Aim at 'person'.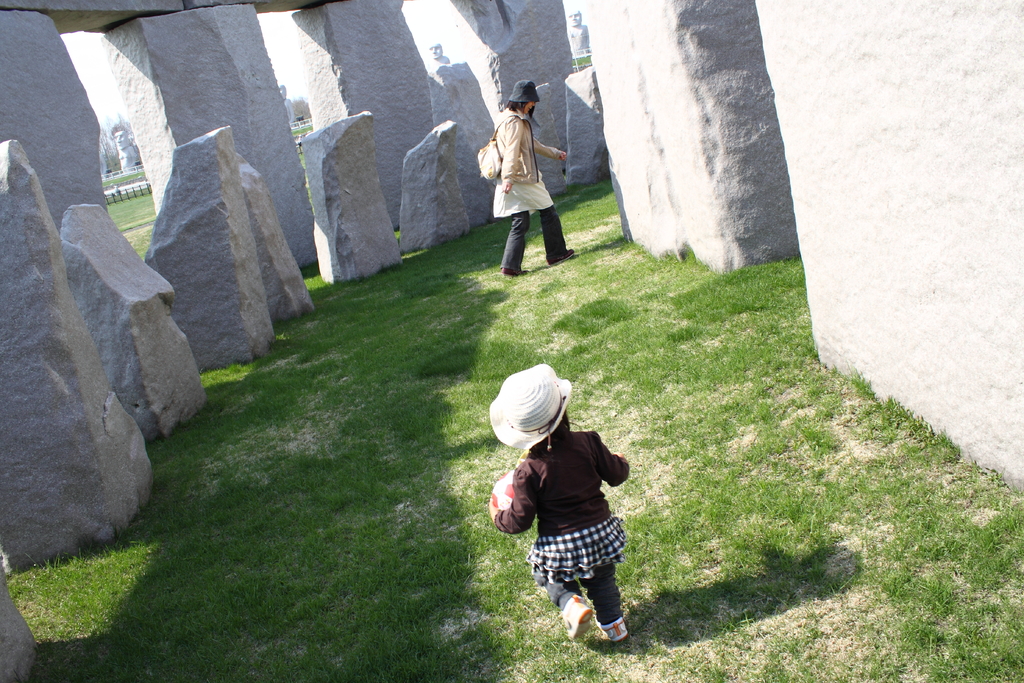
Aimed at pyautogui.locateOnScreen(494, 74, 568, 276).
